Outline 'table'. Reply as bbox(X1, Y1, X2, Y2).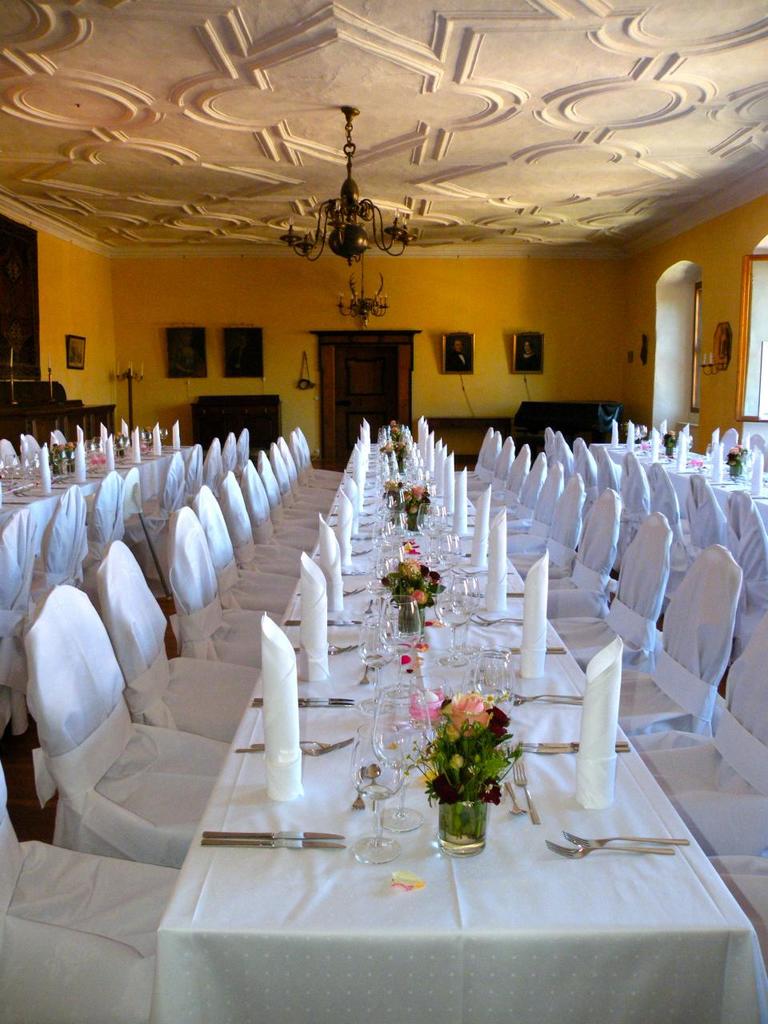
bbox(151, 419, 767, 1023).
